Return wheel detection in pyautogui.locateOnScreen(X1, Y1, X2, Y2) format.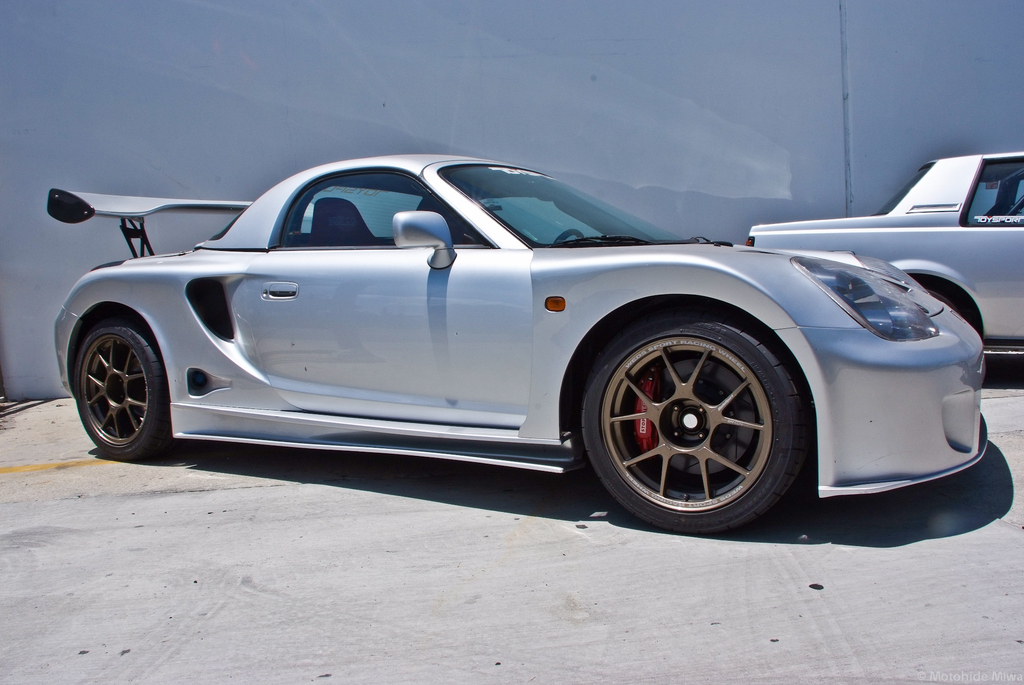
pyautogui.locateOnScreen(73, 322, 172, 463).
